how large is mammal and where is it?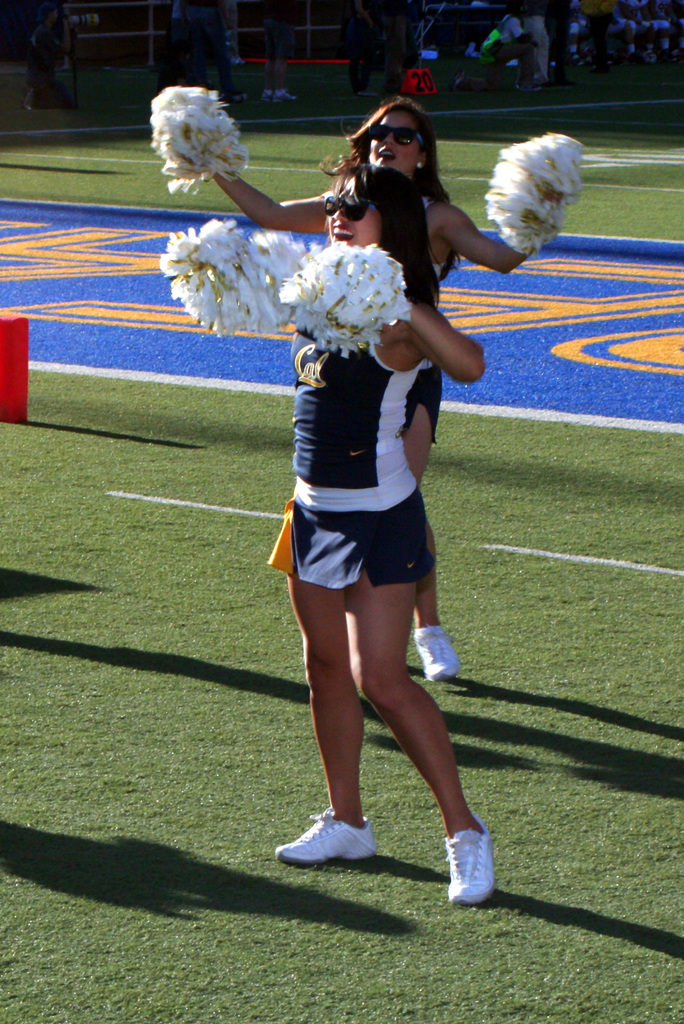
Bounding box: [582,0,616,92].
